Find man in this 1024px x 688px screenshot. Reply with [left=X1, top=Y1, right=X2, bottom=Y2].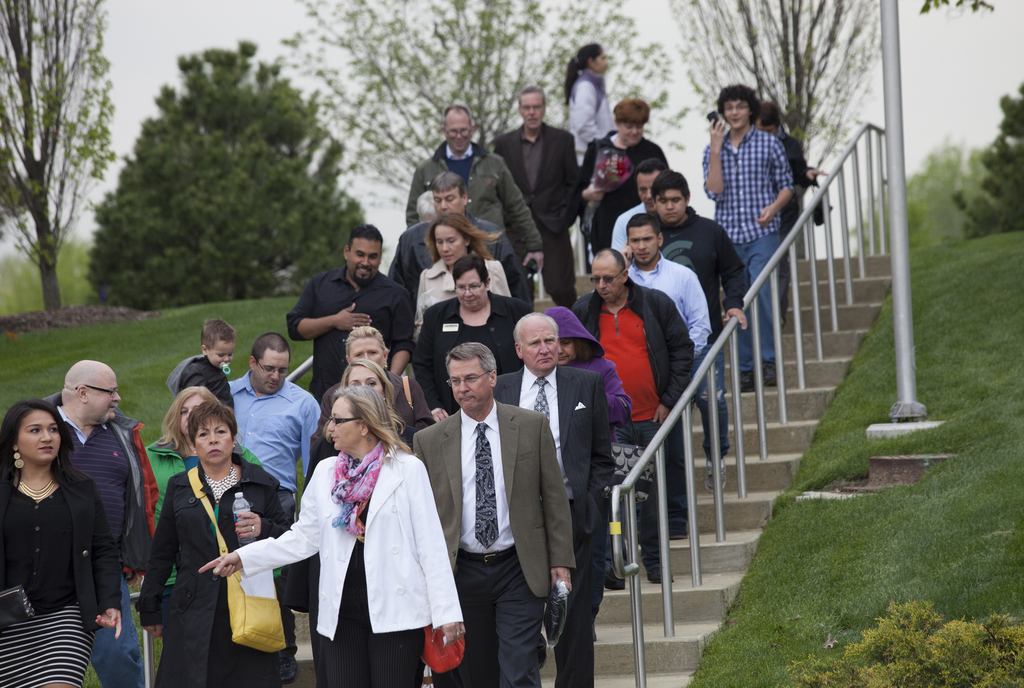
[left=566, top=249, right=698, bottom=585].
